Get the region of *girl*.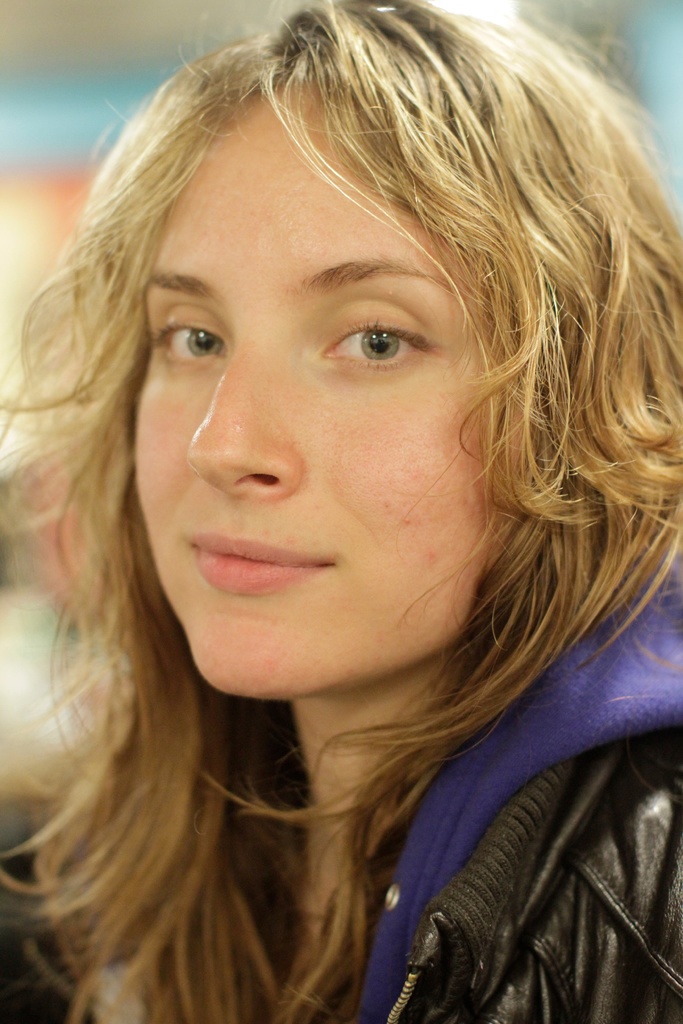
[x1=0, y1=0, x2=682, y2=1023].
